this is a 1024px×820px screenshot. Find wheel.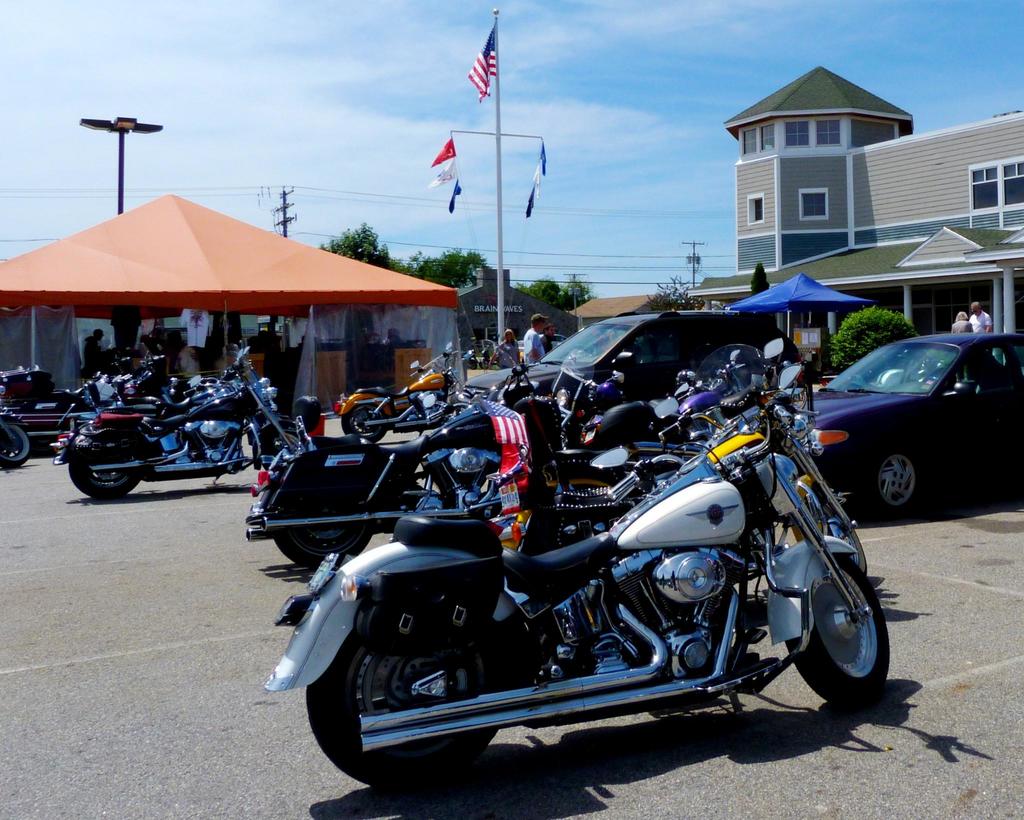
Bounding box: bbox=[68, 450, 140, 499].
